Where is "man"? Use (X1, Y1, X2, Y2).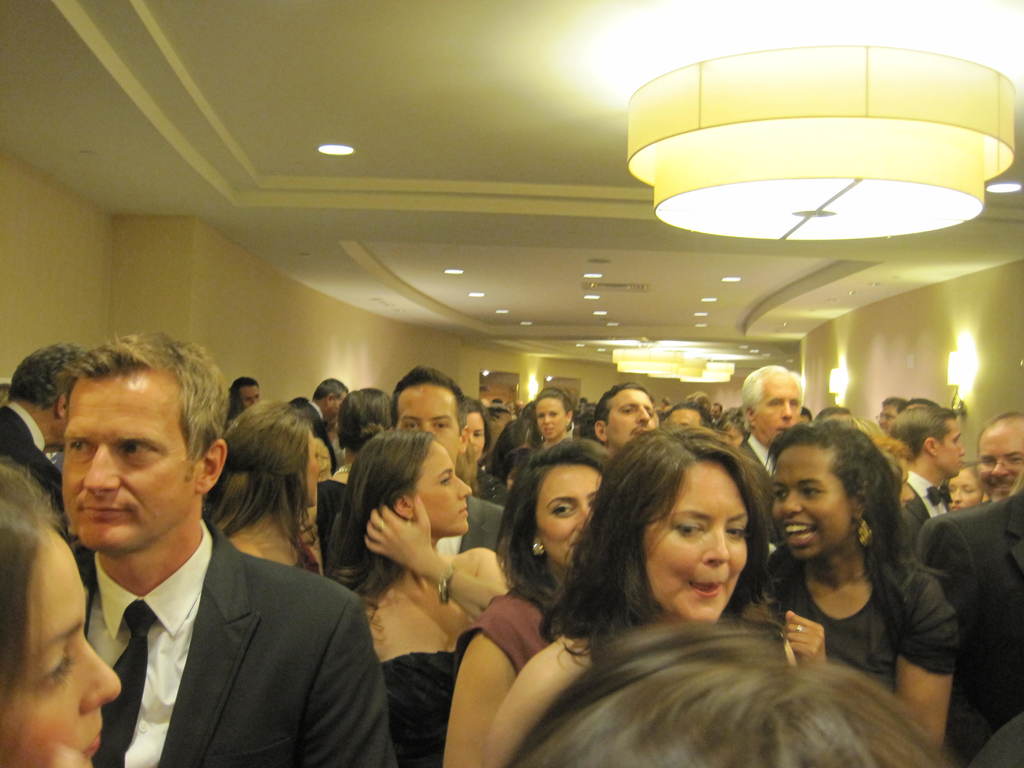
(711, 399, 726, 413).
